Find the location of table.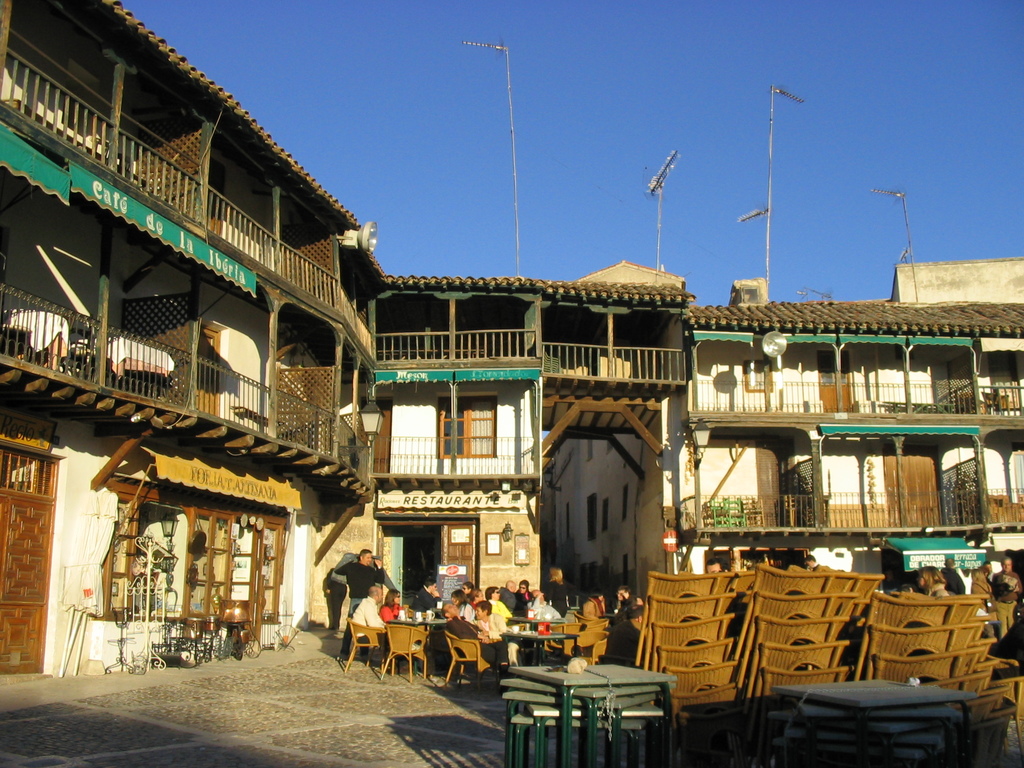
Location: l=508, t=614, r=567, b=628.
